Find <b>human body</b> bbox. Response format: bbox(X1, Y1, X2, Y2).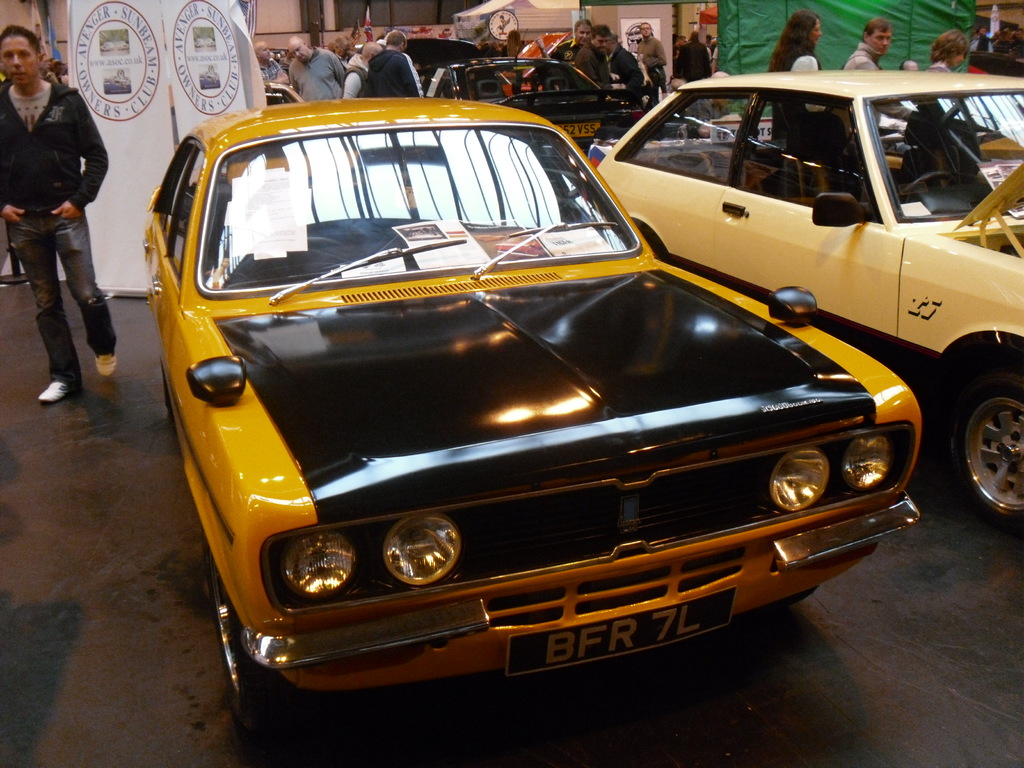
bbox(567, 20, 609, 92).
